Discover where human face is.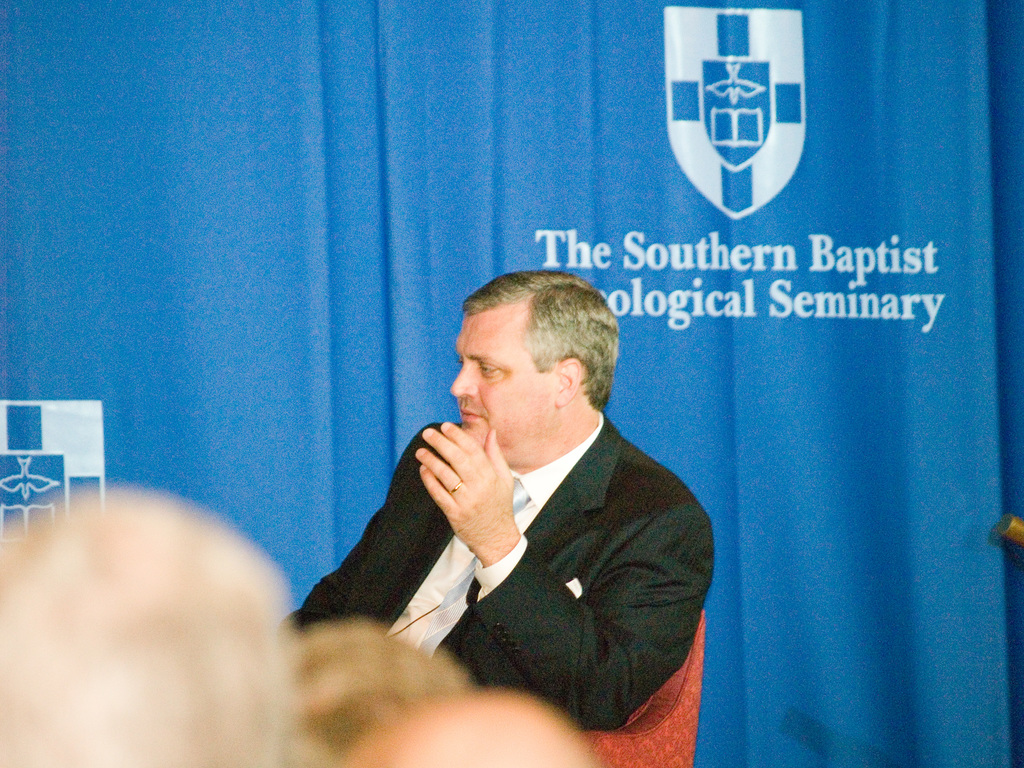
Discovered at box=[446, 314, 559, 463].
